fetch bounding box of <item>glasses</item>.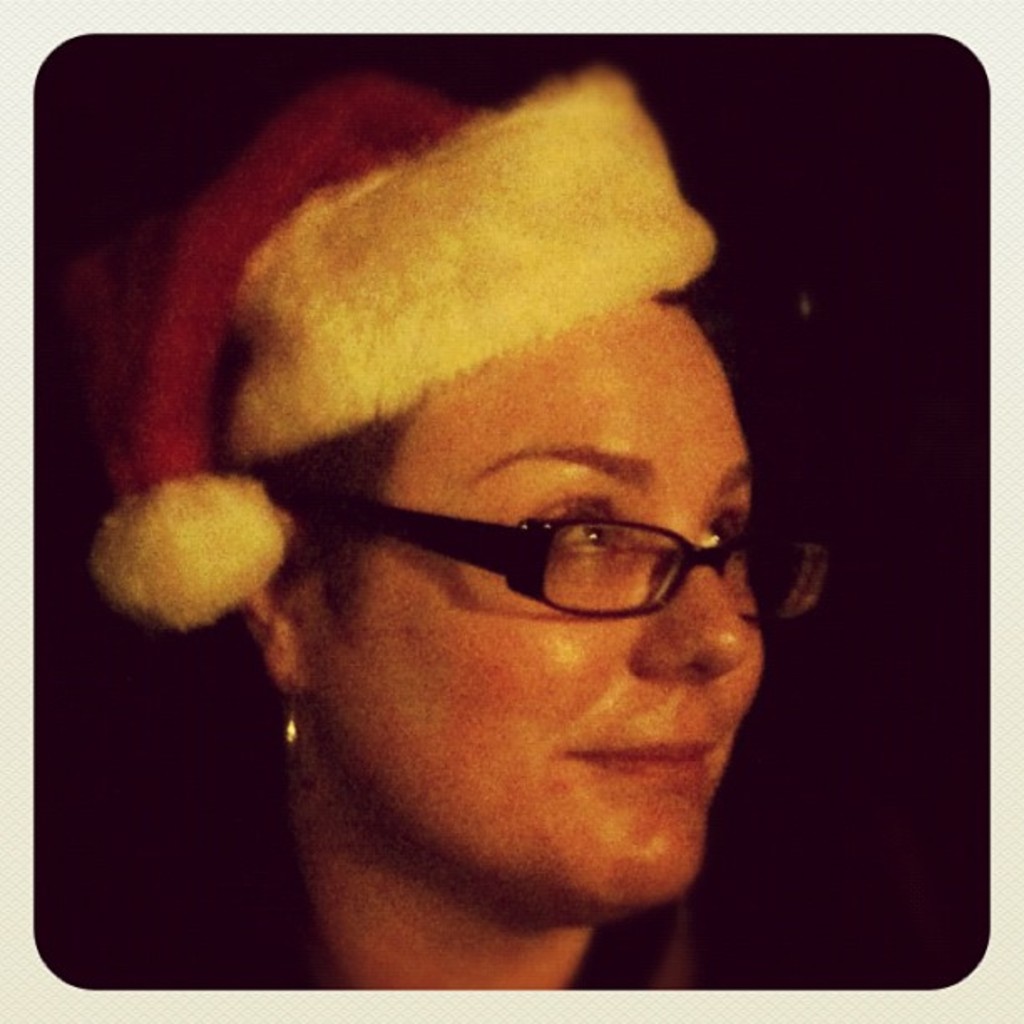
Bbox: [323,477,788,637].
